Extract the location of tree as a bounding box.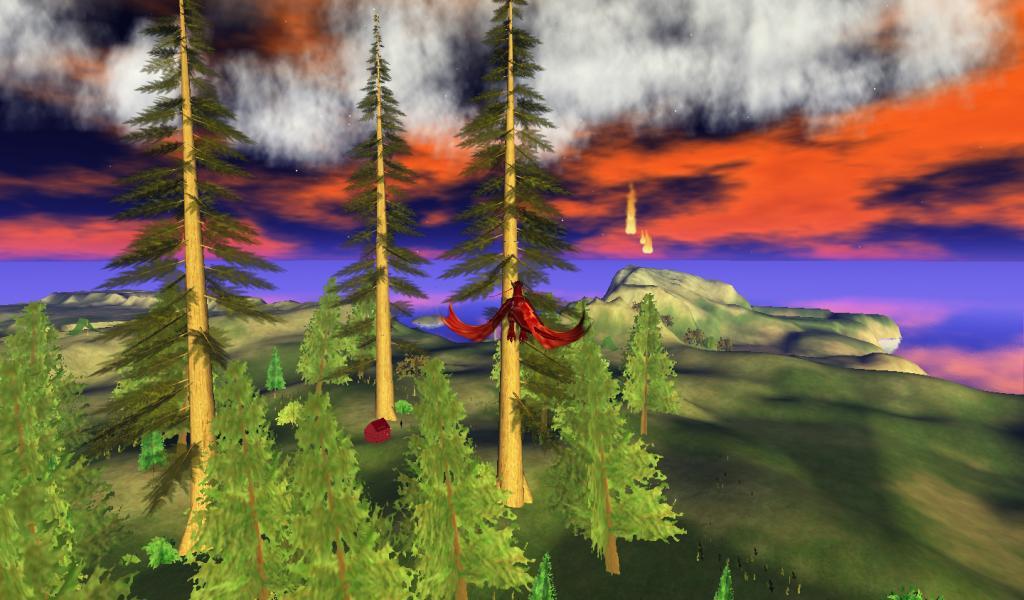
(87,0,260,522).
